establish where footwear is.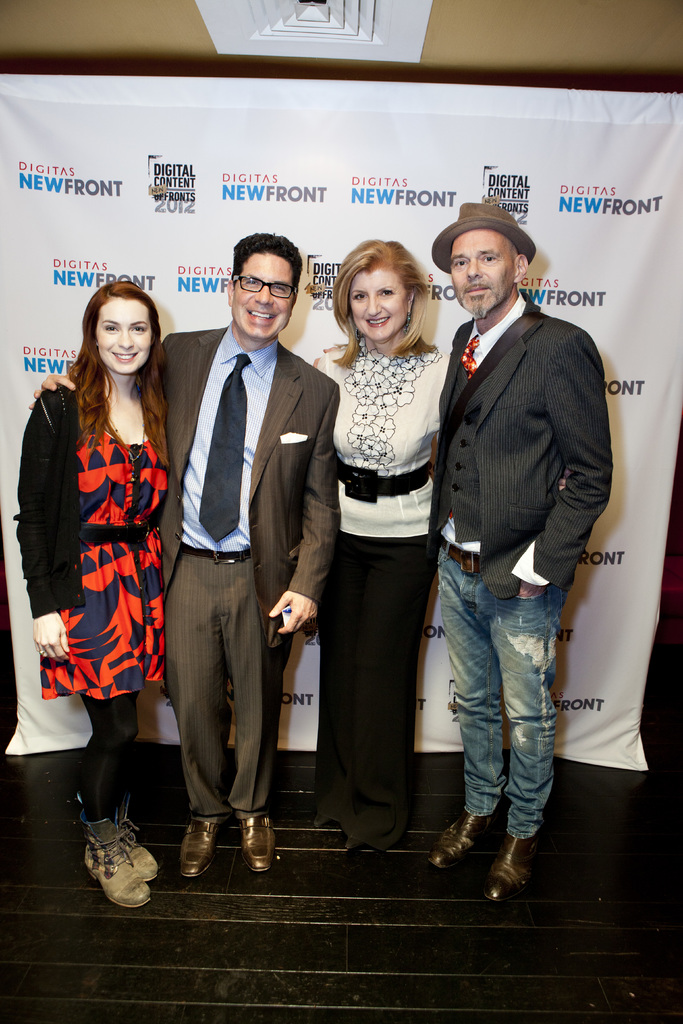
Established at [x1=251, y1=809, x2=273, y2=883].
